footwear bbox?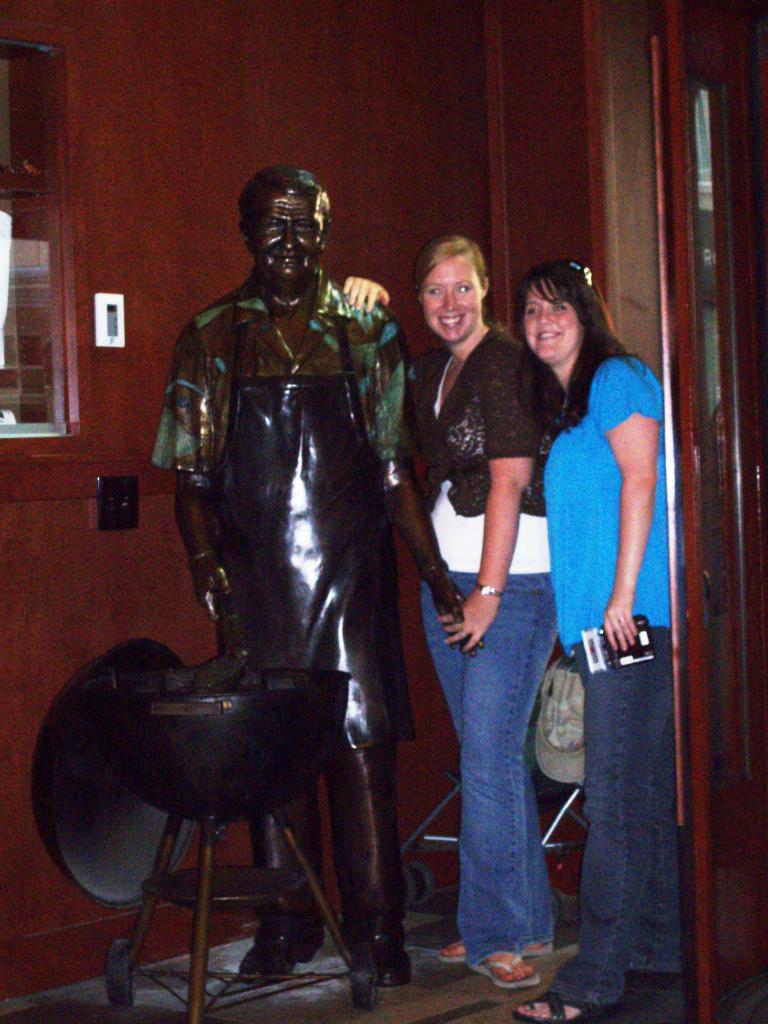
x1=238 y1=914 x2=326 y2=986
